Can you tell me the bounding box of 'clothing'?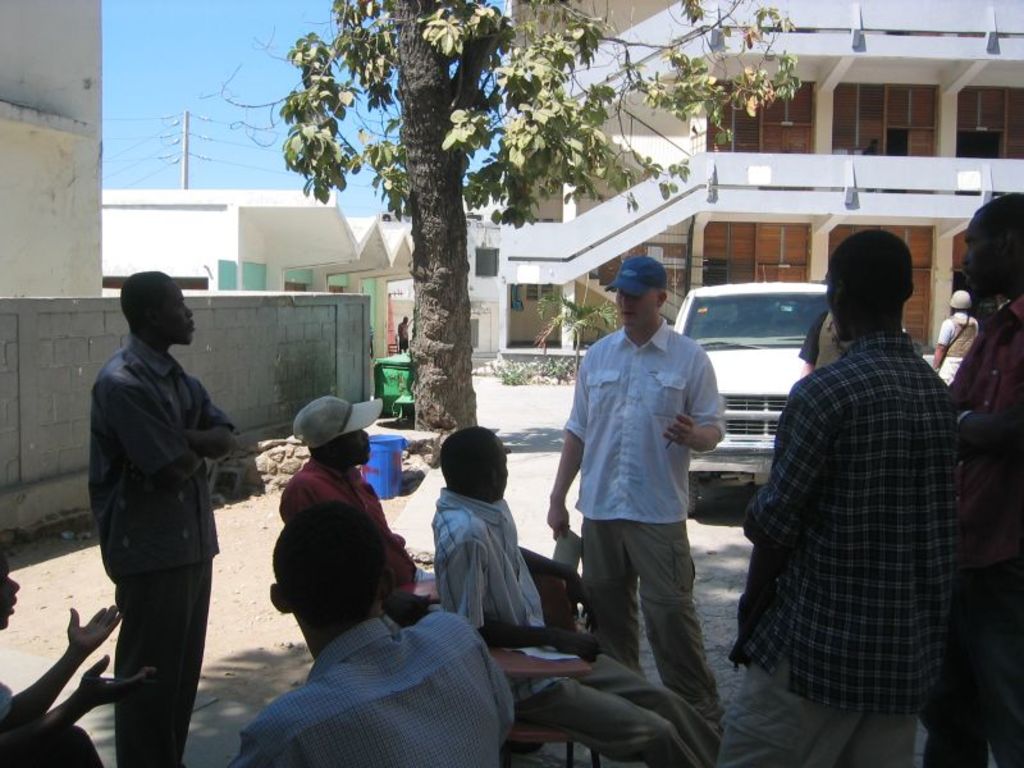
<region>564, 312, 723, 705</region>.
